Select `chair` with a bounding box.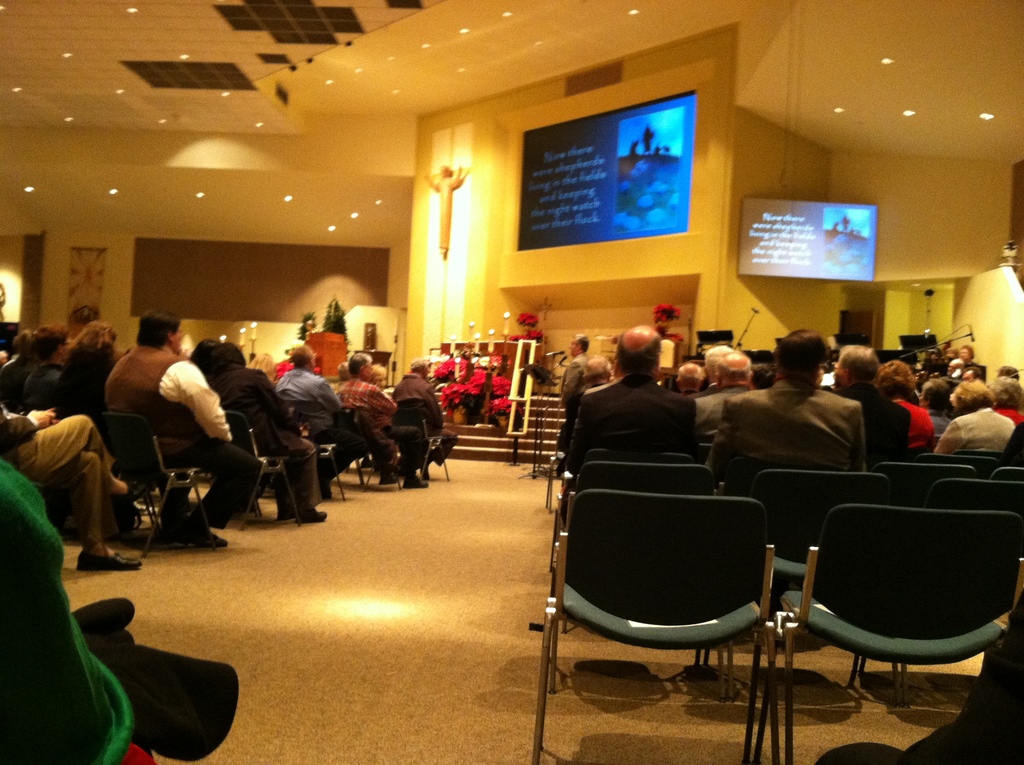
<bbox>918, 478, 1023, 519</bbox>.
